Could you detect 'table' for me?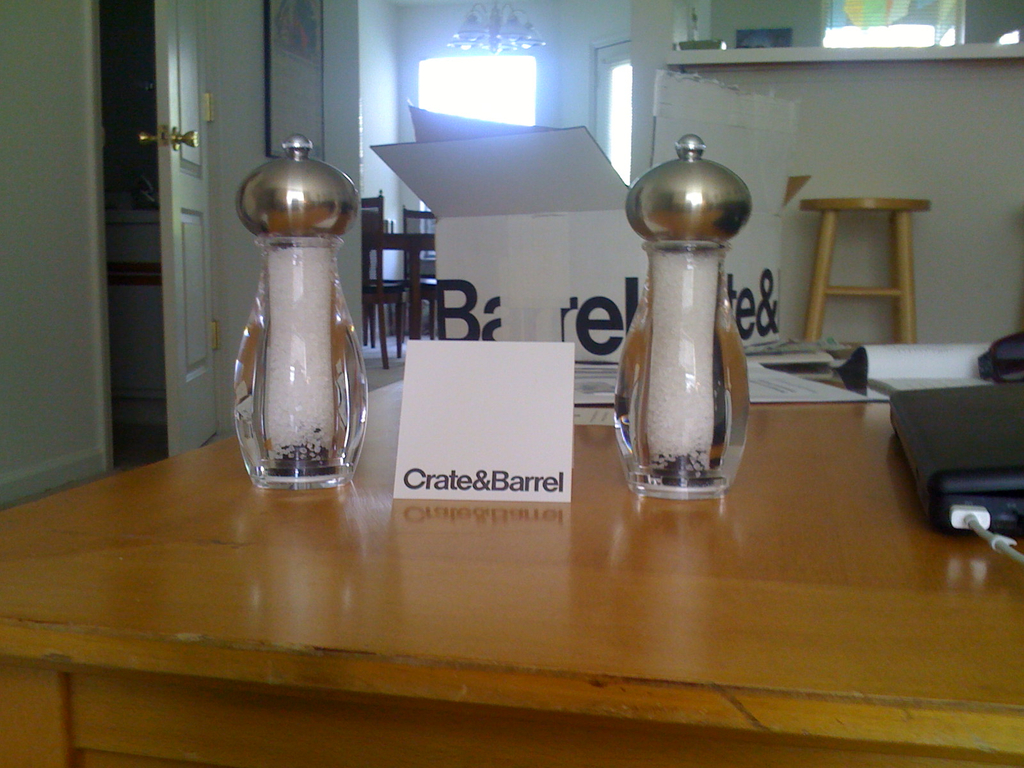
Detection result: x1=0 y1=369 x2=1023 y2=767.
